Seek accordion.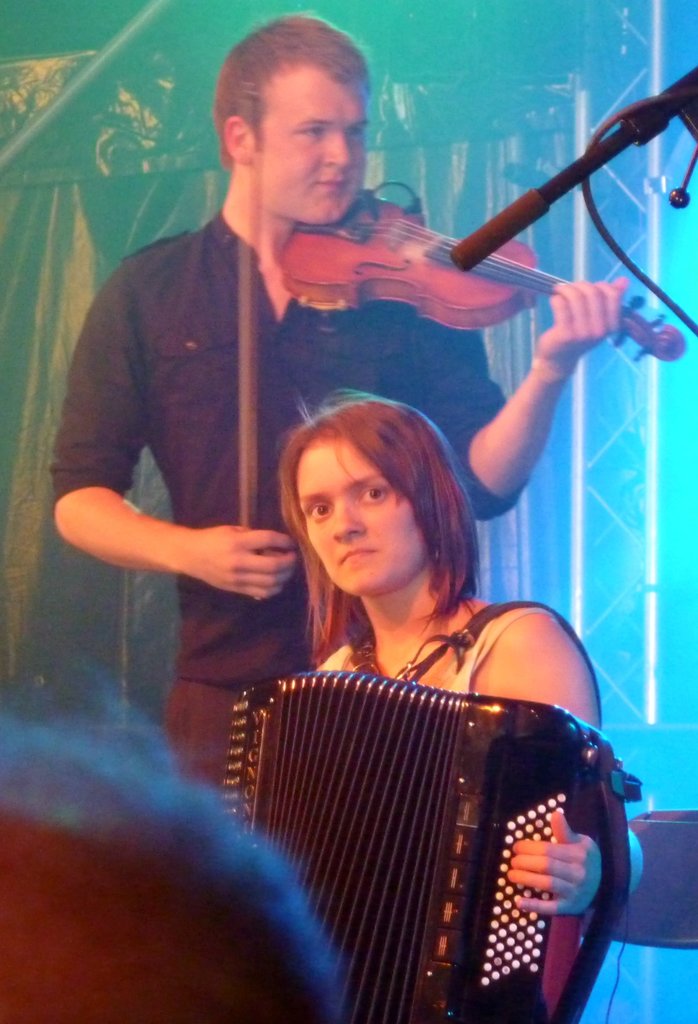
detection(216, 592, 635, 1023).
